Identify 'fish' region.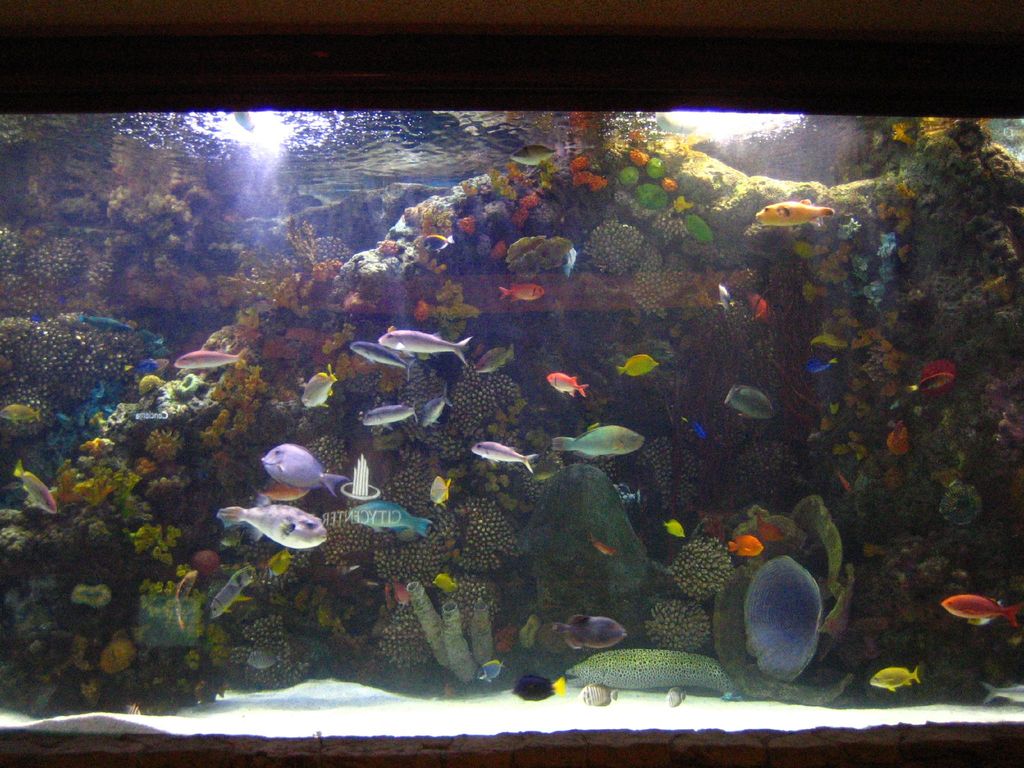
Region: left=520, top=615, right=536, bottom=648.
